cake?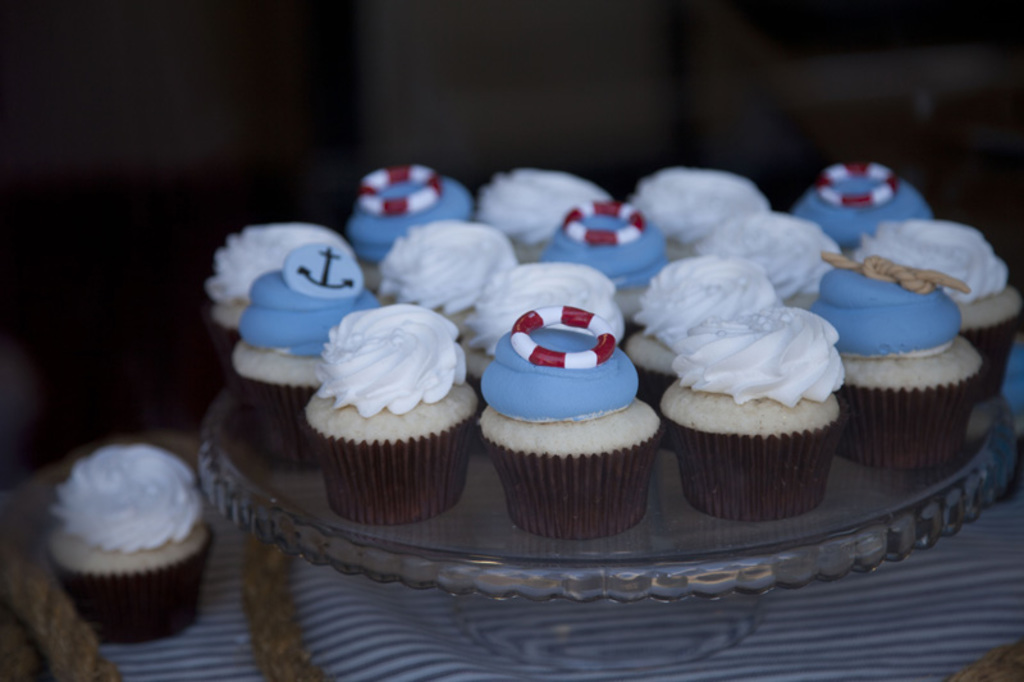
<region>476, 166, 611, 264</region>
